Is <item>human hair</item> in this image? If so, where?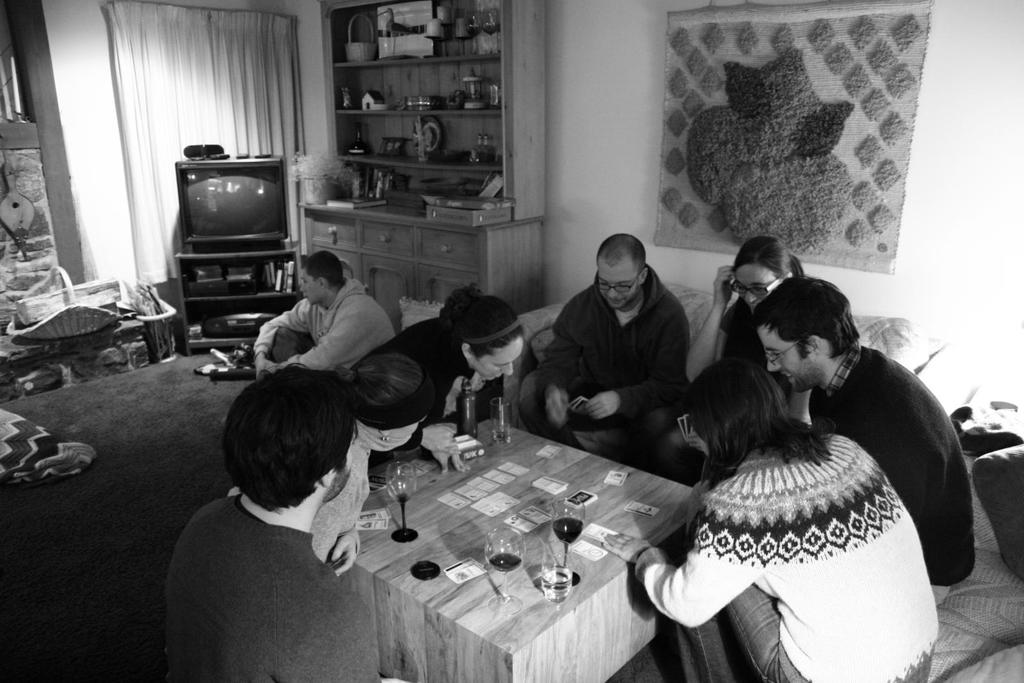
Yes, at (212,374,359,531).
